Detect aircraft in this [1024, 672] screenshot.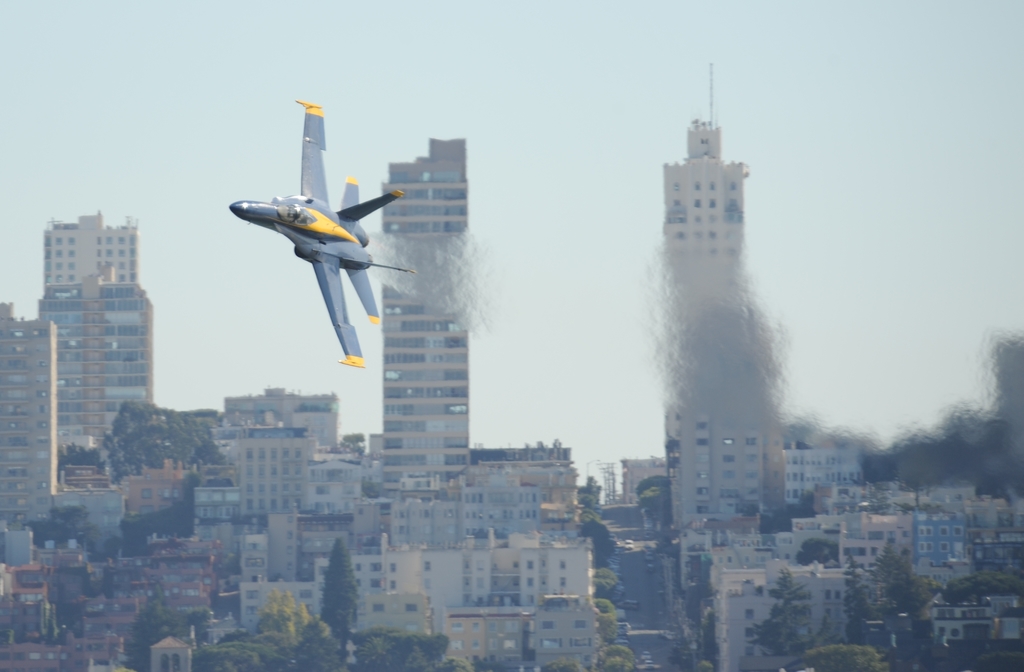
Detection: (x1=209, y1=97, x2=413, y2=376).
